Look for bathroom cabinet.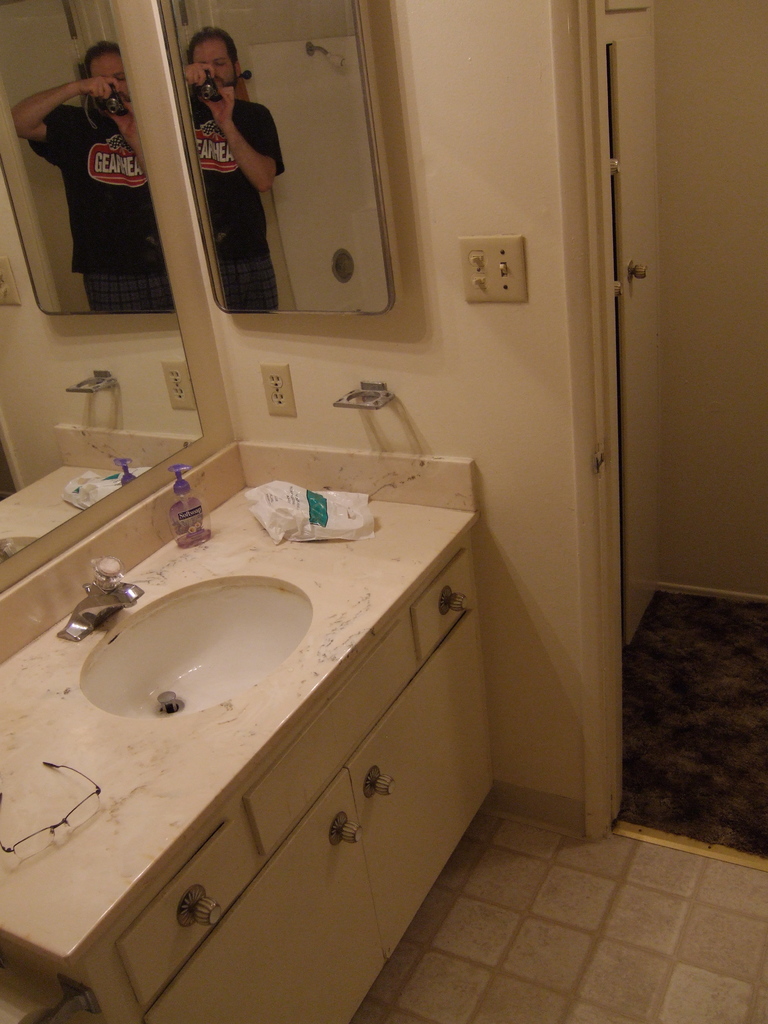
Found: x1=0 y1=534 x2=498 y2=1023.
